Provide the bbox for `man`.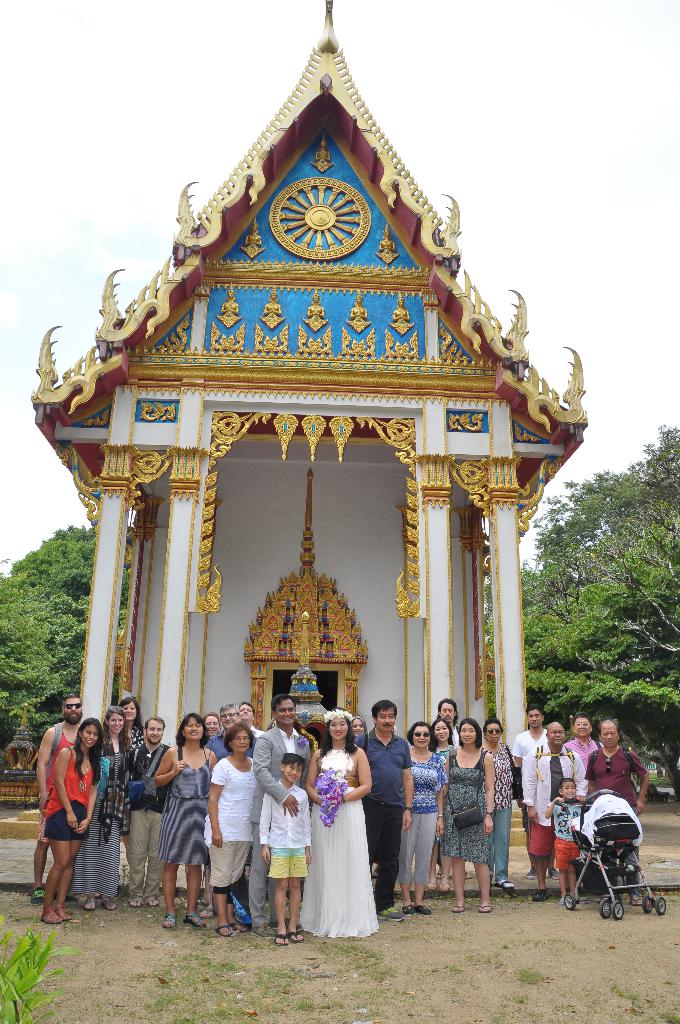
left=511, top=698, right=551, bottom=783.
